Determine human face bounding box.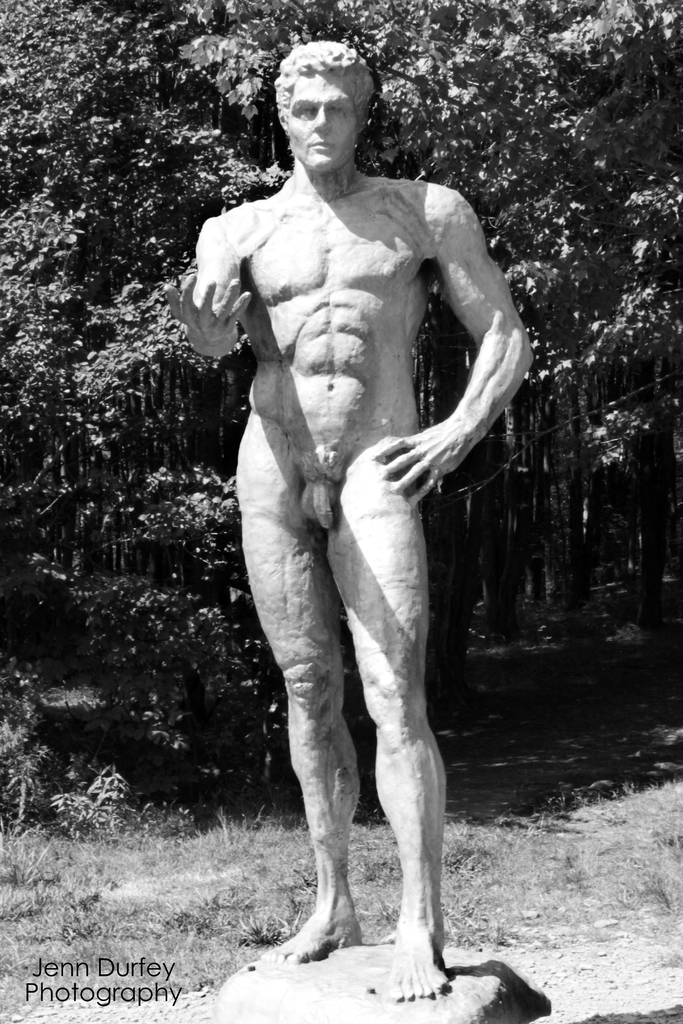
Determined: Rect(282, 66, 352, 178).
